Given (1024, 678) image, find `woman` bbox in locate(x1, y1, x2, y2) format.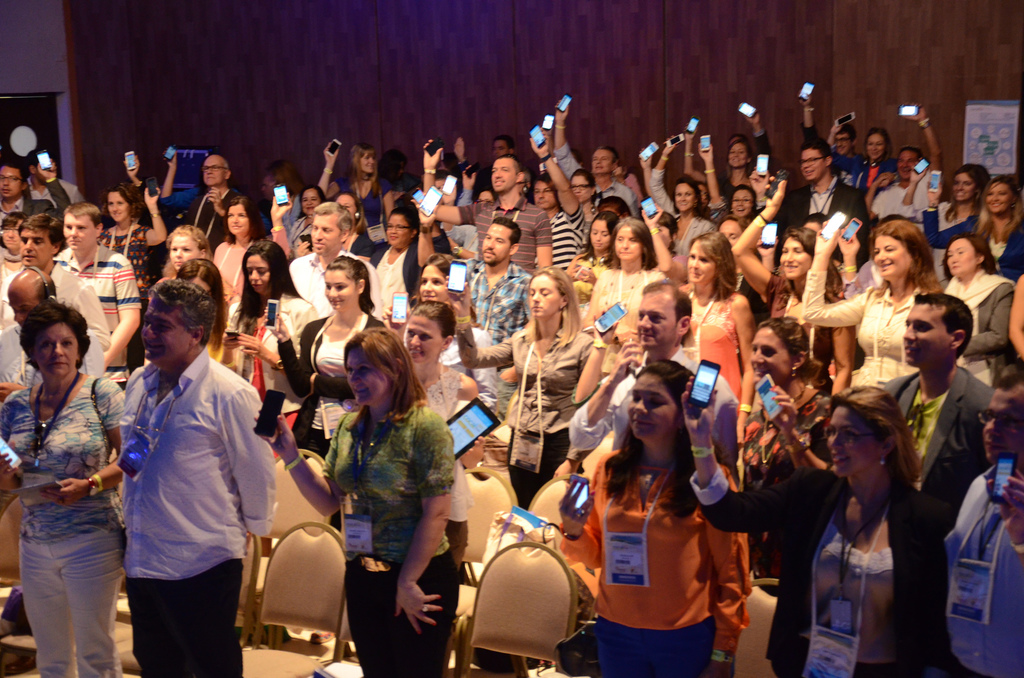
locate(940, 227, 1023, 403).
